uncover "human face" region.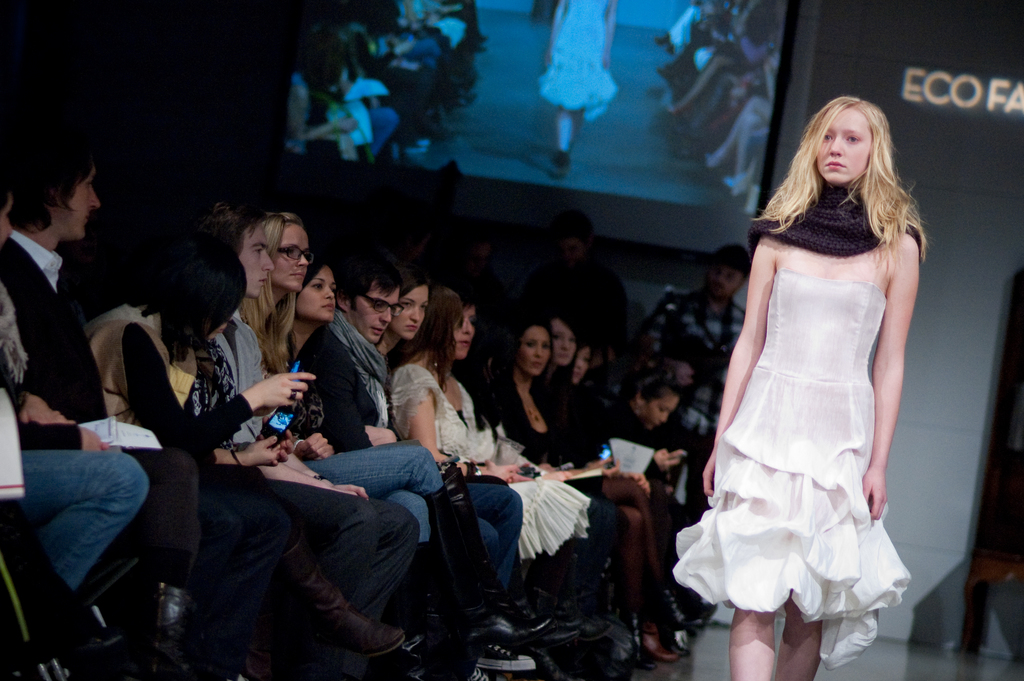
Uncovered: 273/222/316/292.
